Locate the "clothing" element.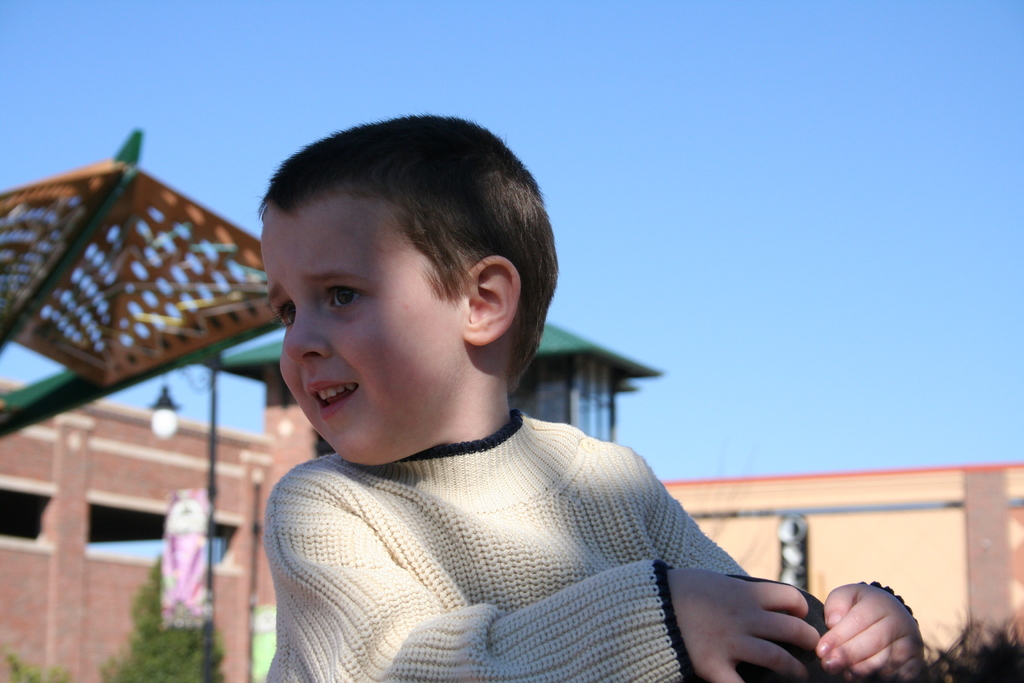
Element bbox: BBox(191, 342, 818, 682).
